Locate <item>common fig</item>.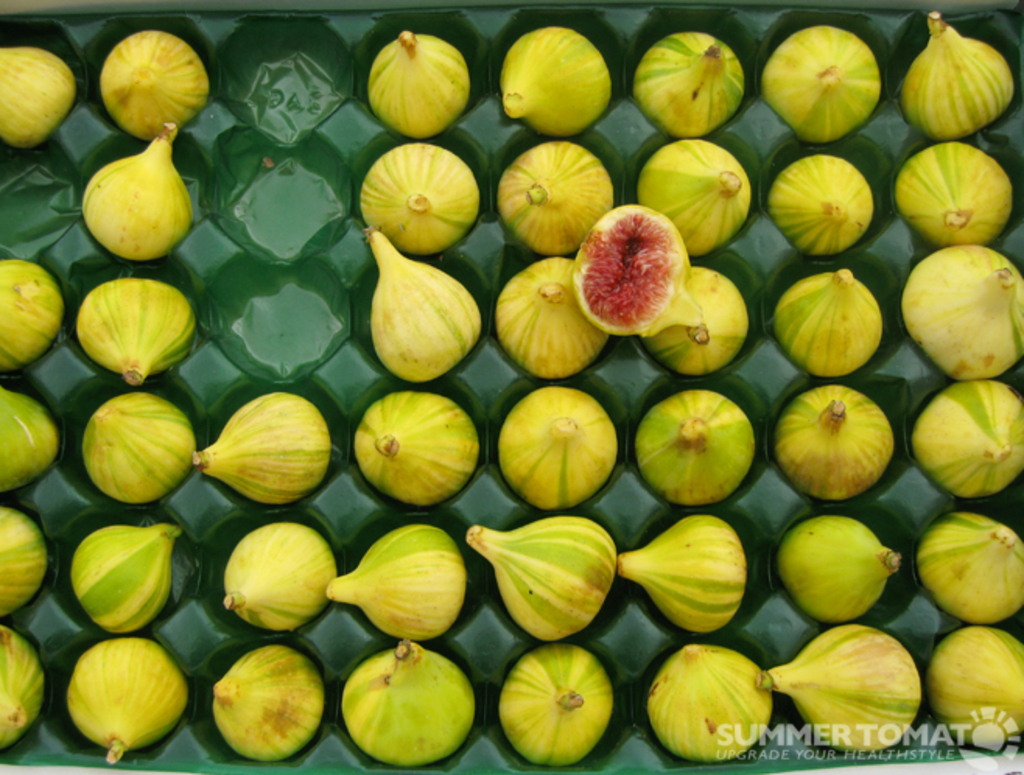
Bounding box: {"x1": 359, "y1": 28, "x2": 472, "y2": 142}.
